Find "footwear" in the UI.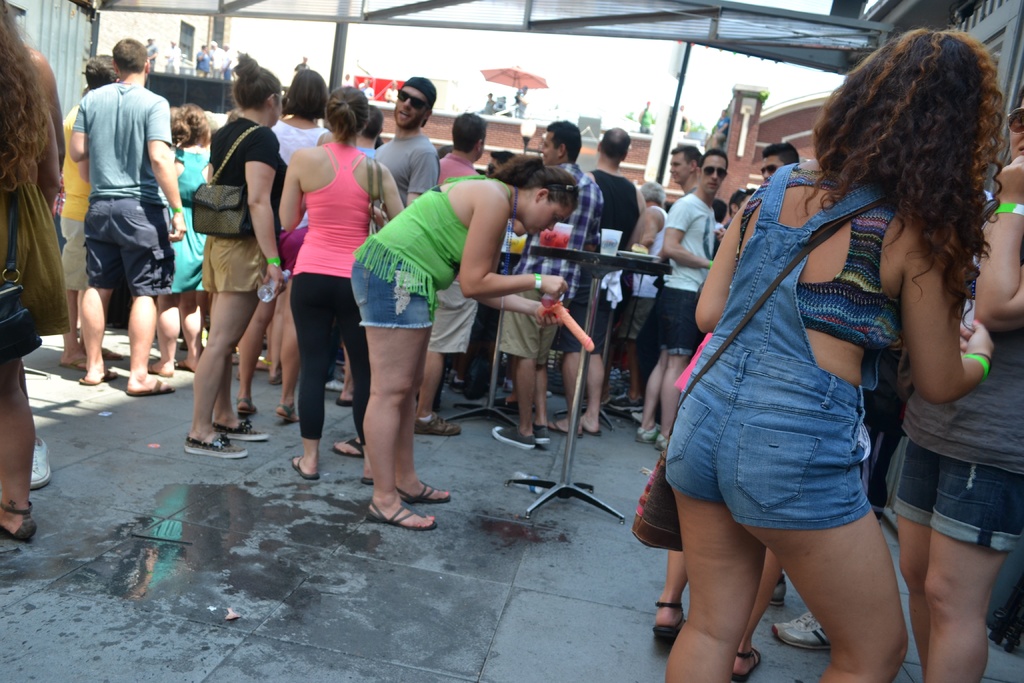
UI element at Rect(287, 453, 320, 481).
